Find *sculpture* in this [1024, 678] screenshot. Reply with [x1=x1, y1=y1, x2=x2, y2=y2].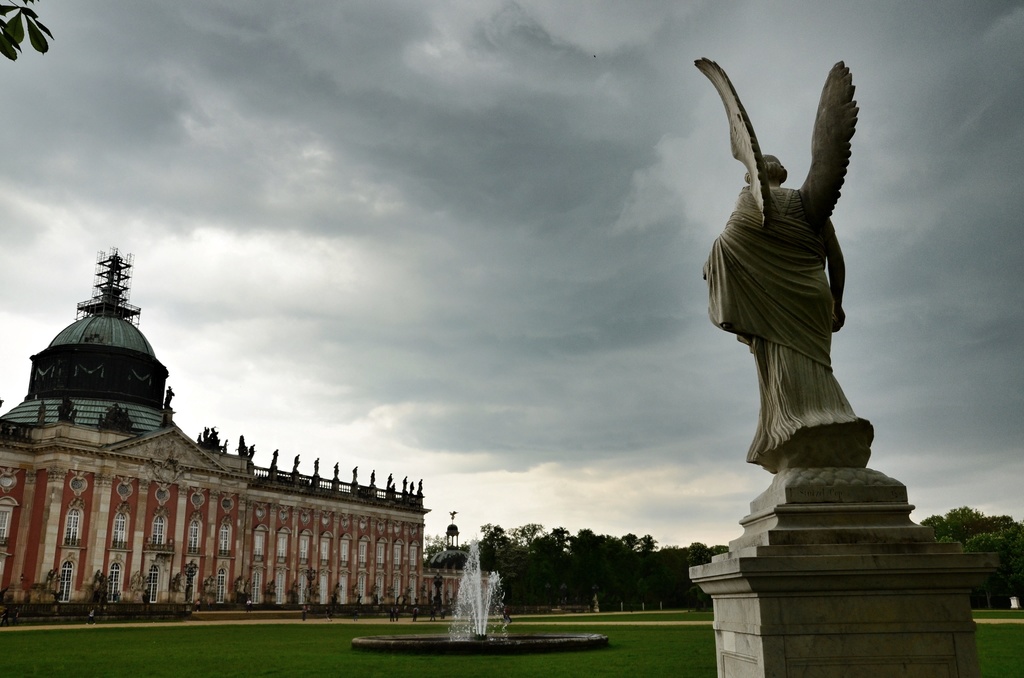
[x1=445, y1=590, x2=458, y2=608].
